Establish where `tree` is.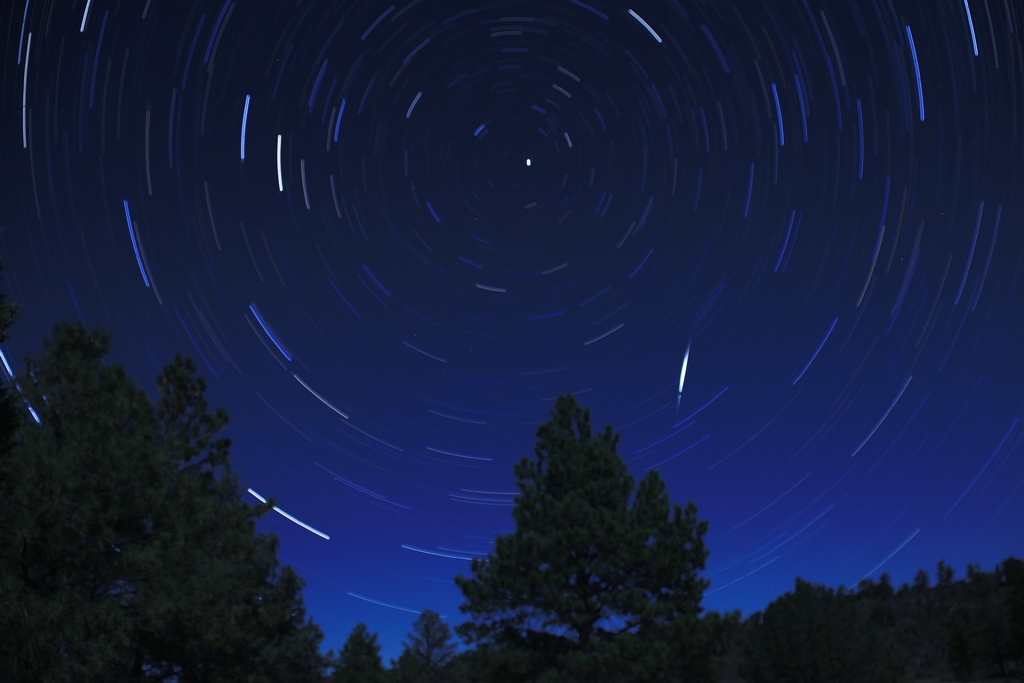
Established at (396,606,472,682).
